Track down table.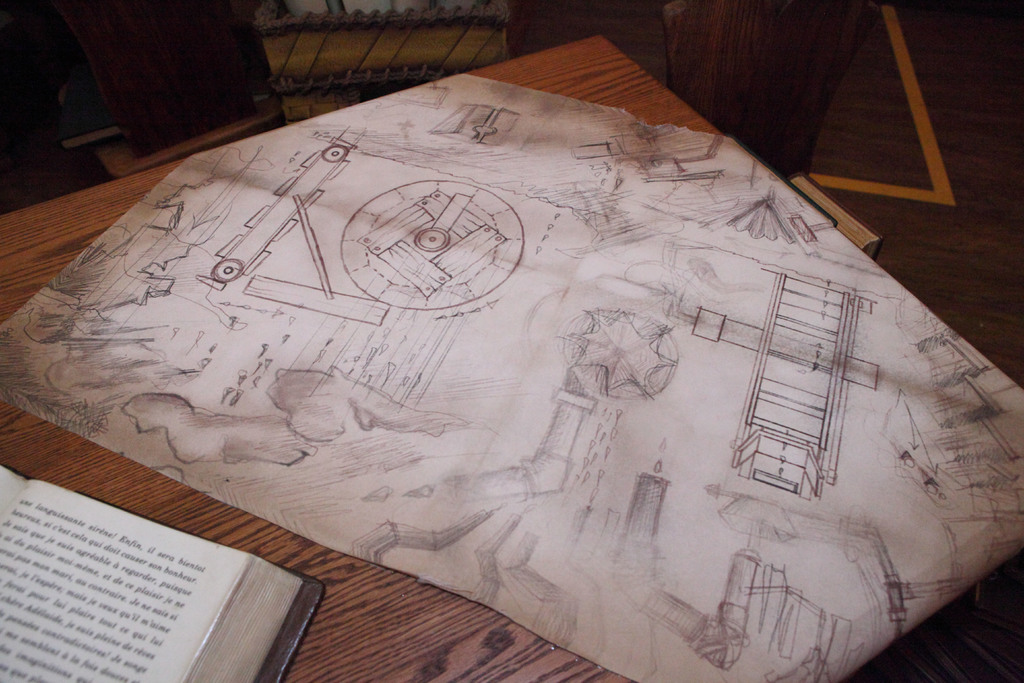
Tracked to Rect(2, 14, 1023, 682).
